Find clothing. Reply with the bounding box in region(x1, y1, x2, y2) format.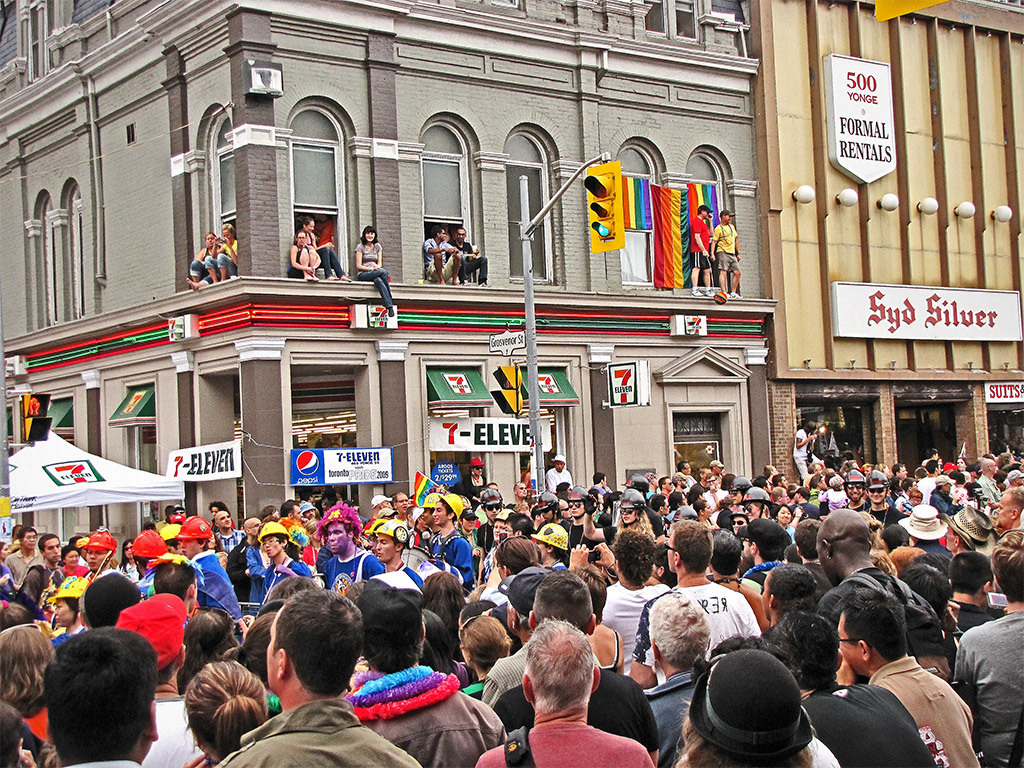
region(197, 241, 214, 276).
